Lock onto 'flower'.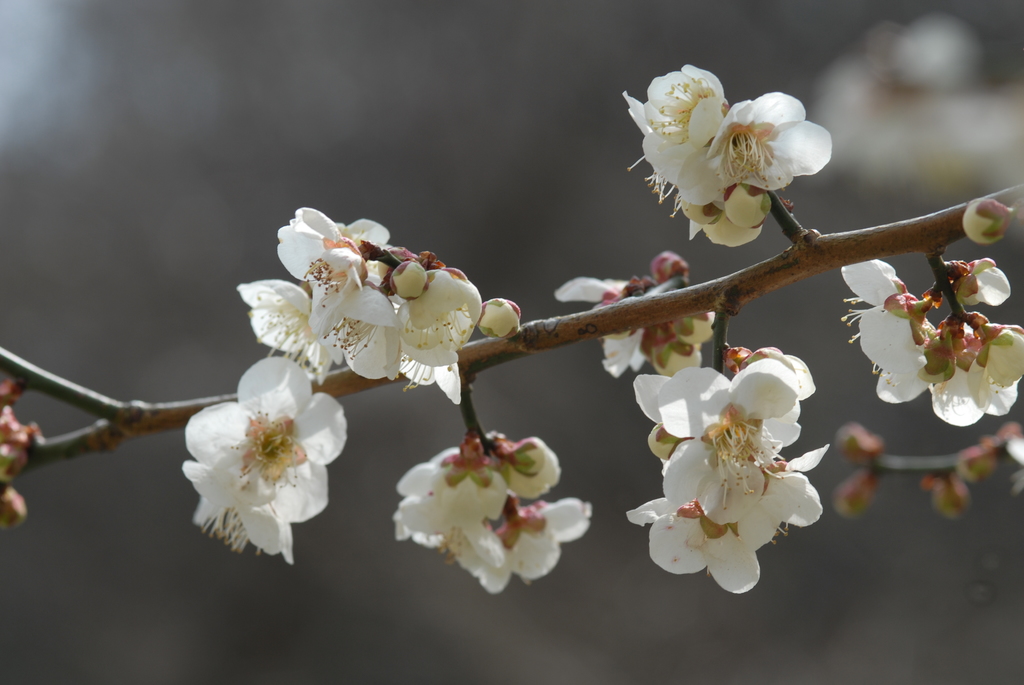
Locked: <bbox>189, 489, 293, 563</bbox>.
